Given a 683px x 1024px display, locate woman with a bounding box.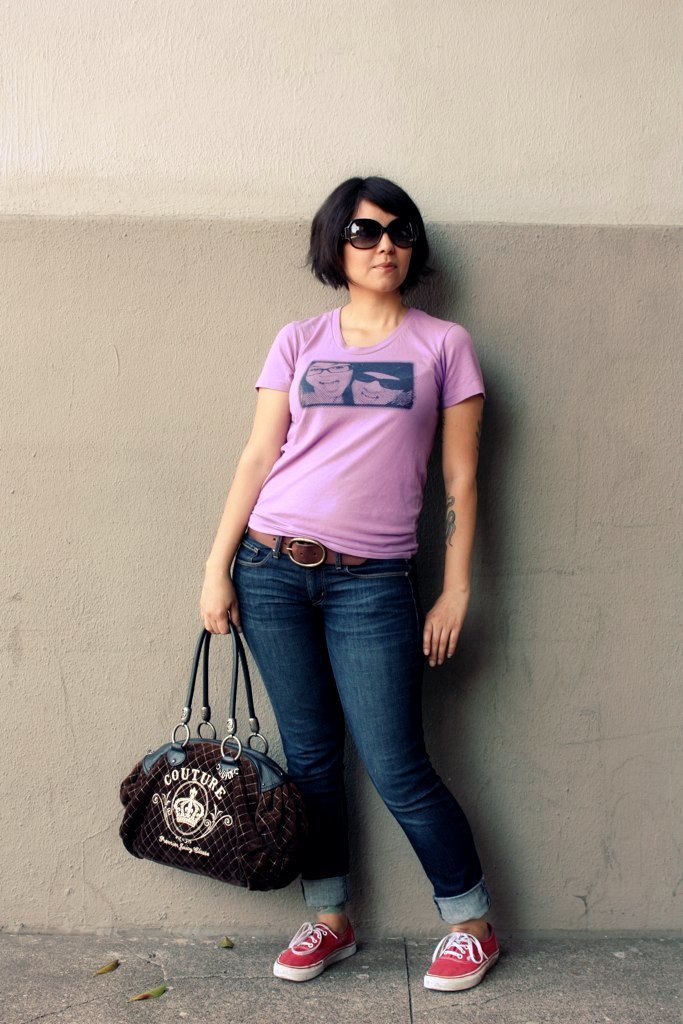
Located: crop(168, 145, 494, 979).
